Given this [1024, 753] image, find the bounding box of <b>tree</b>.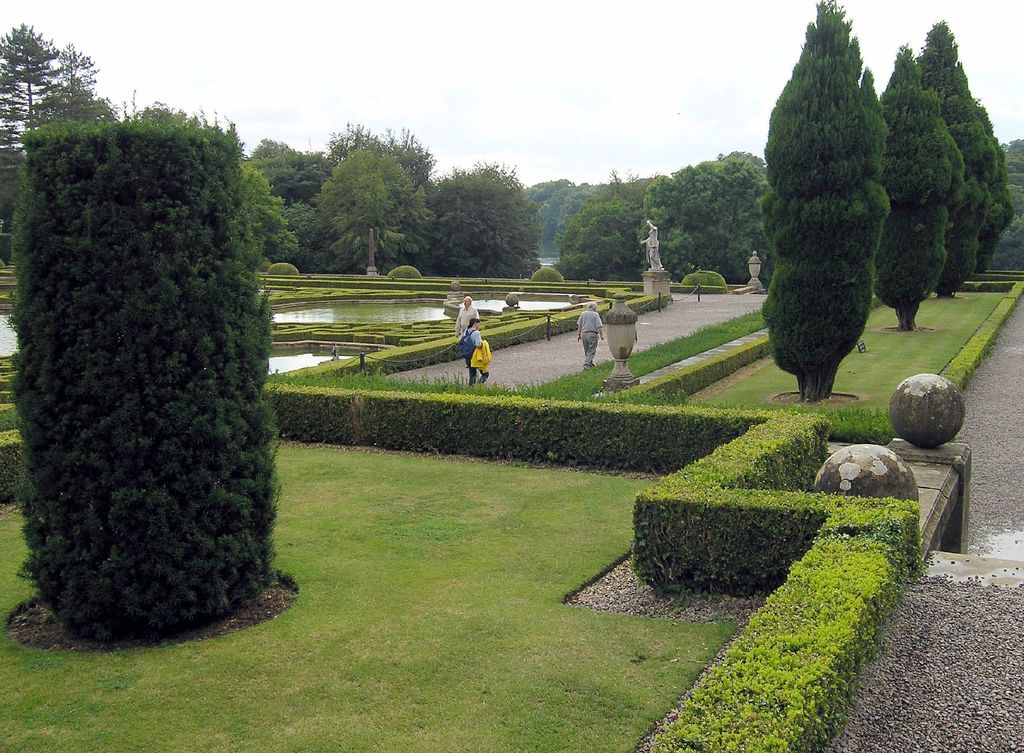
Rect(755, 1, 893, 413).
